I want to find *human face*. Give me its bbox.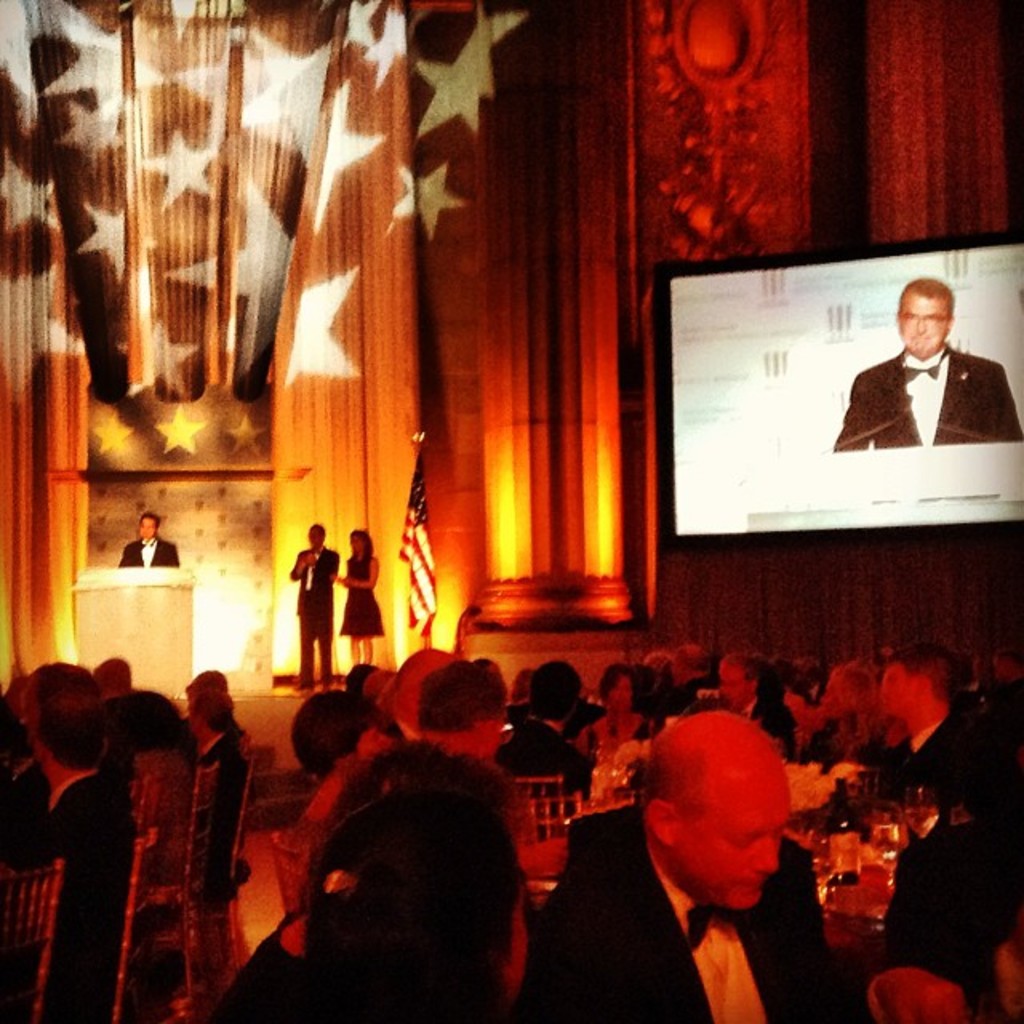
{"x1": 899, "y1": 293, "x2": 942, "y2": 350}.
